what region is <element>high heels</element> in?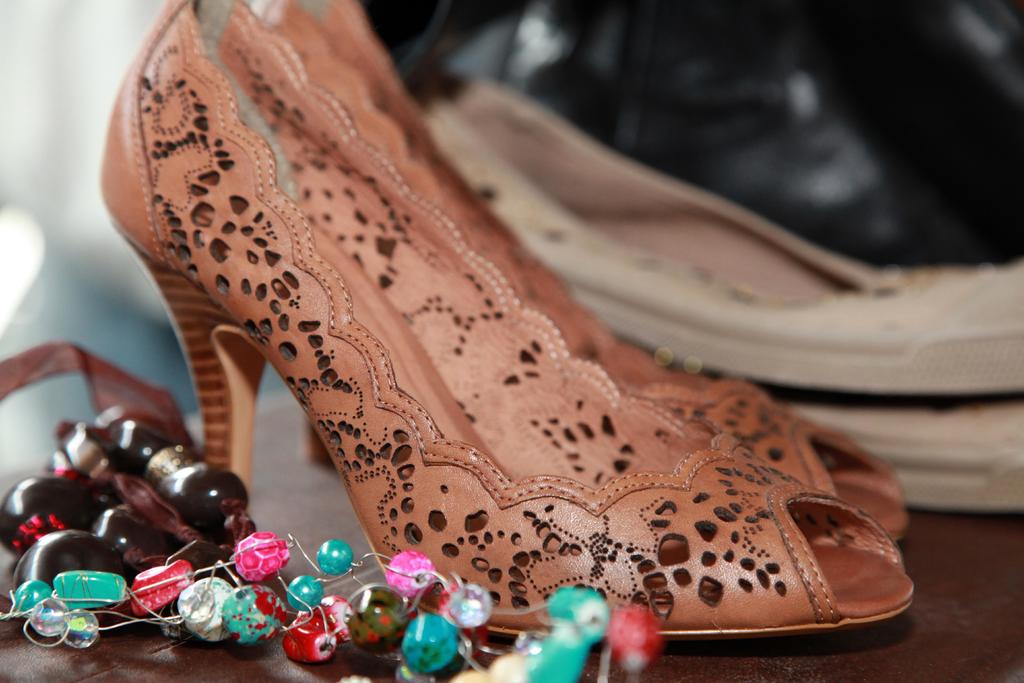
box(92, 0, 888, 682).
